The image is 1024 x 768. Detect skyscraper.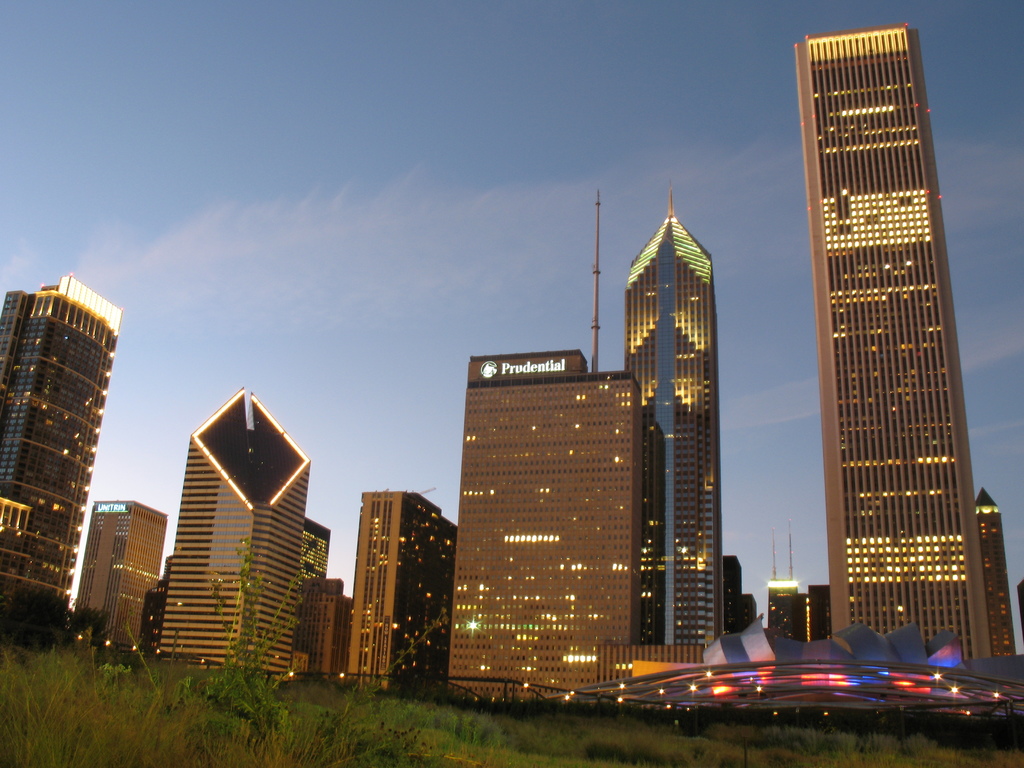
Detection: [left=776, top=16, right=1001, bottom=696].
